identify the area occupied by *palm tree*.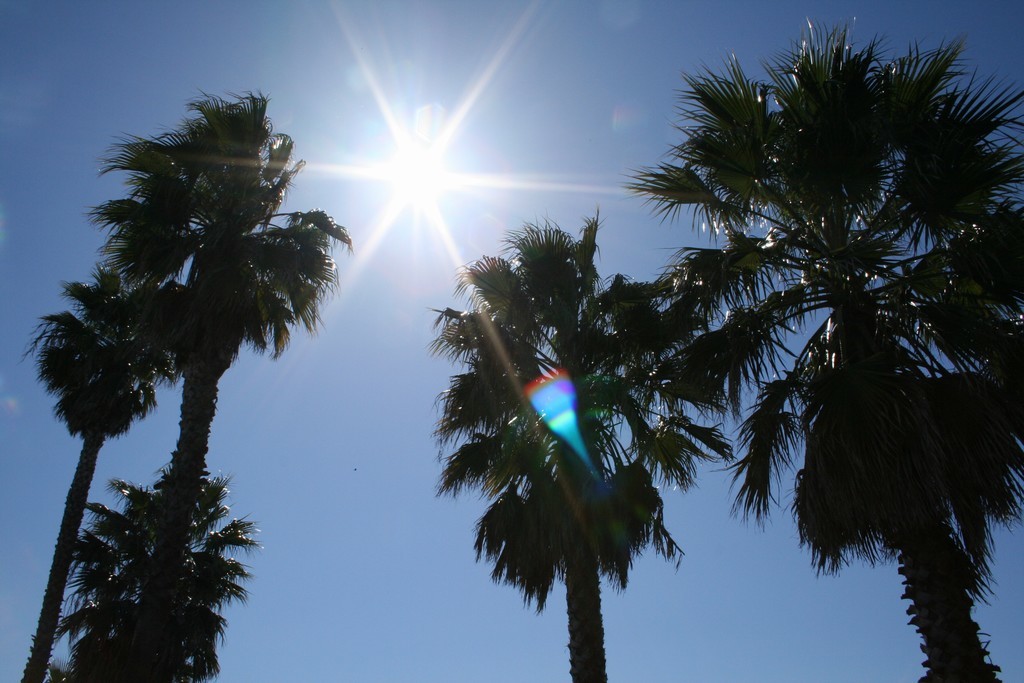
Area: (left=56, top=452, right=241, bottom=671).
